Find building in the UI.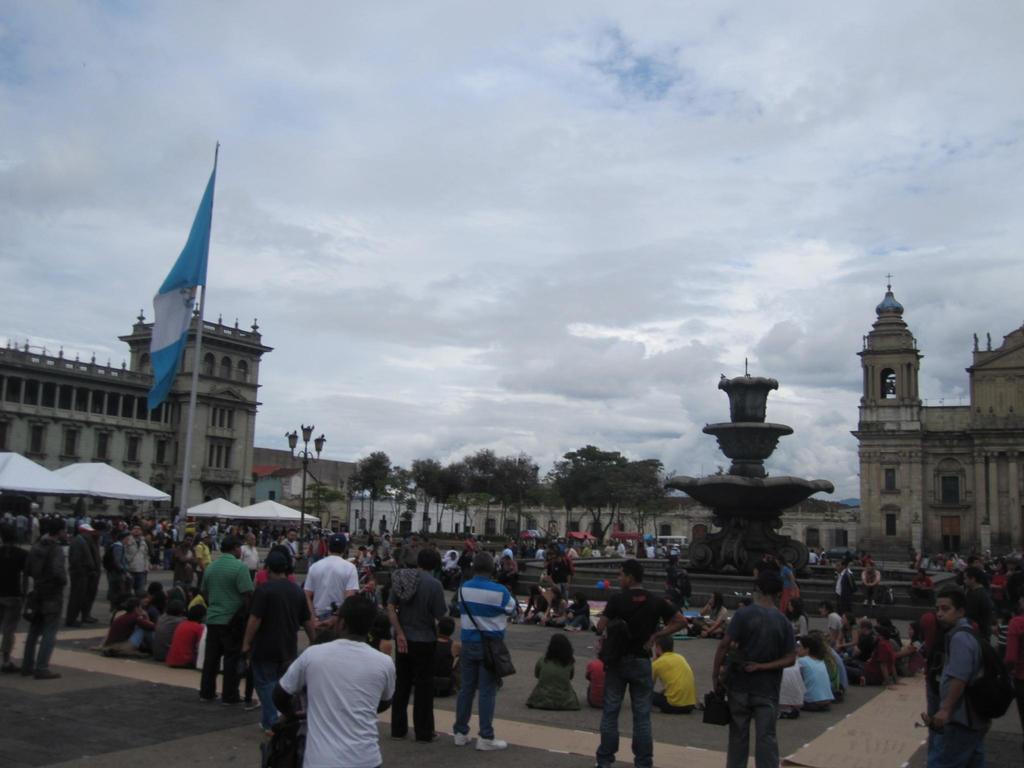
UI element at x1=848 y1=273 x2=1023 y2=557.
